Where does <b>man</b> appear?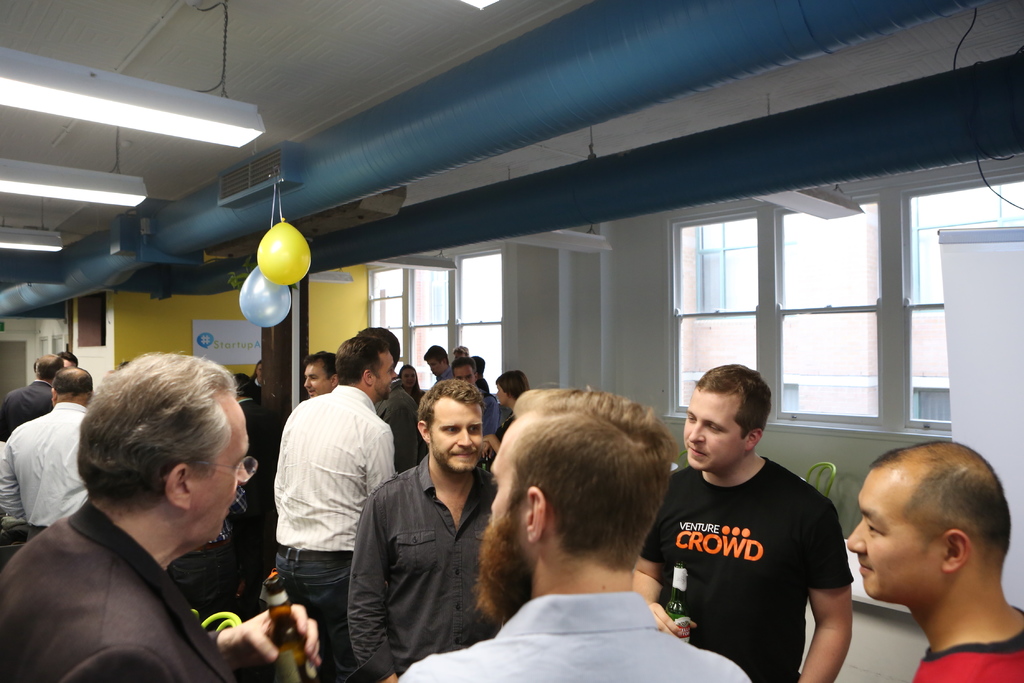
Appears at 0:365:102:533.
